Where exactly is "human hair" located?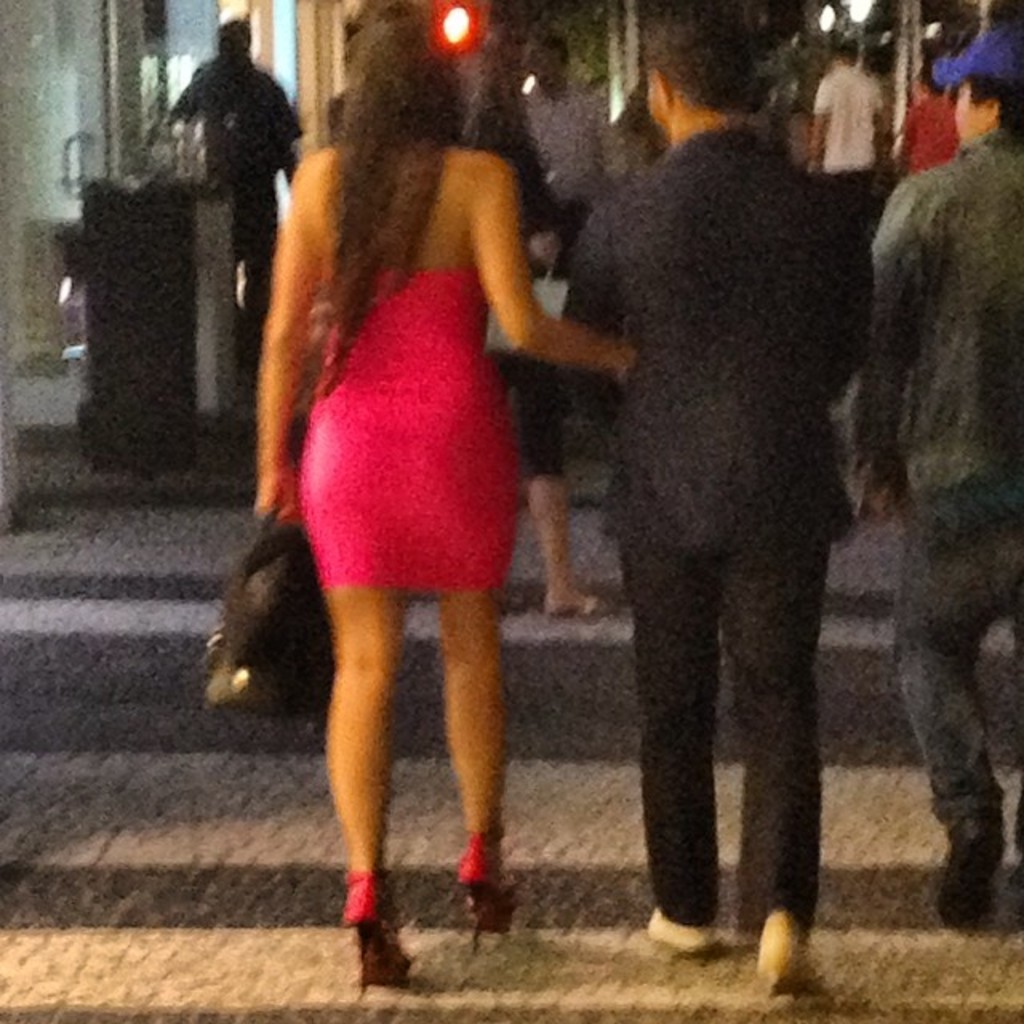
Its bounding box is {"x1": 517, "y1": 27, "x2": 568, "y2": 99}.
